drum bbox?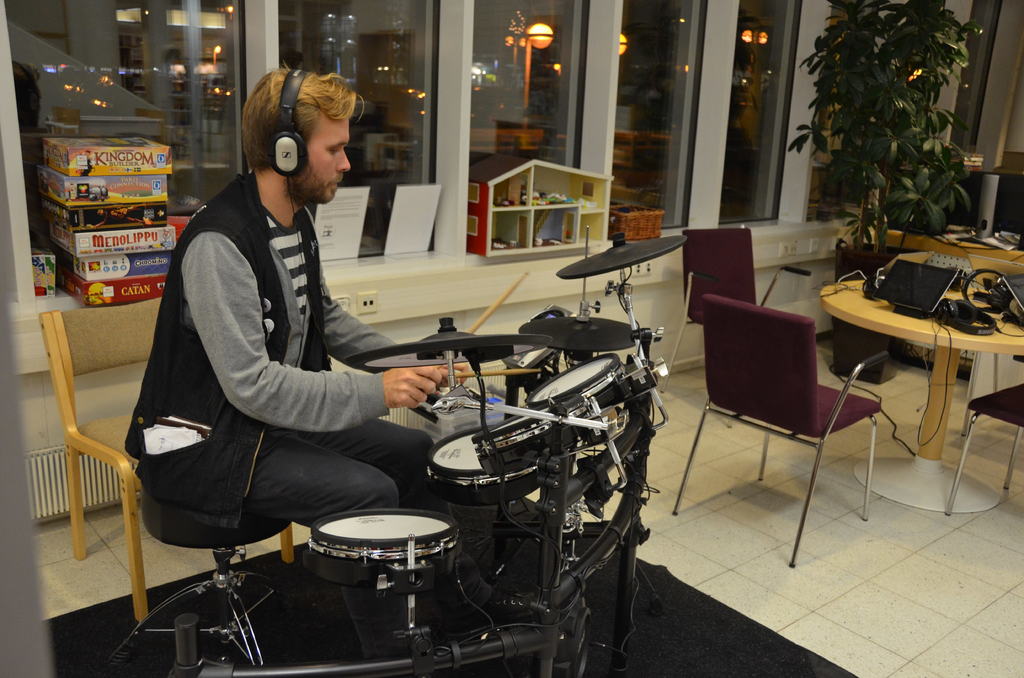
select_region(522, 350, 634, 415)
